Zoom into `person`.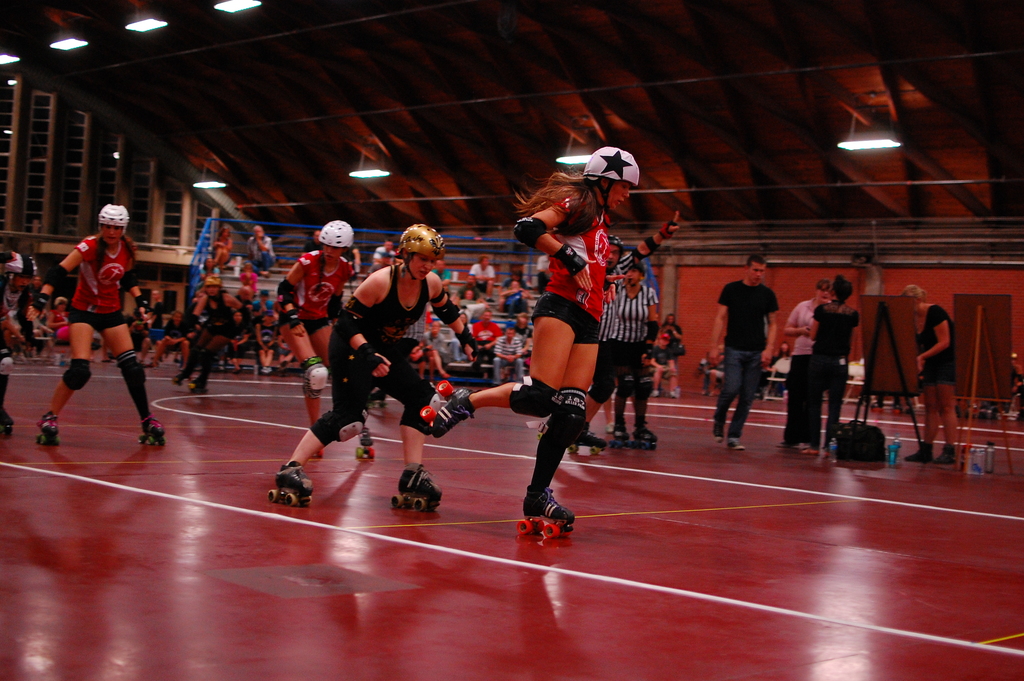
Zoom target: 434:149:644:537.
